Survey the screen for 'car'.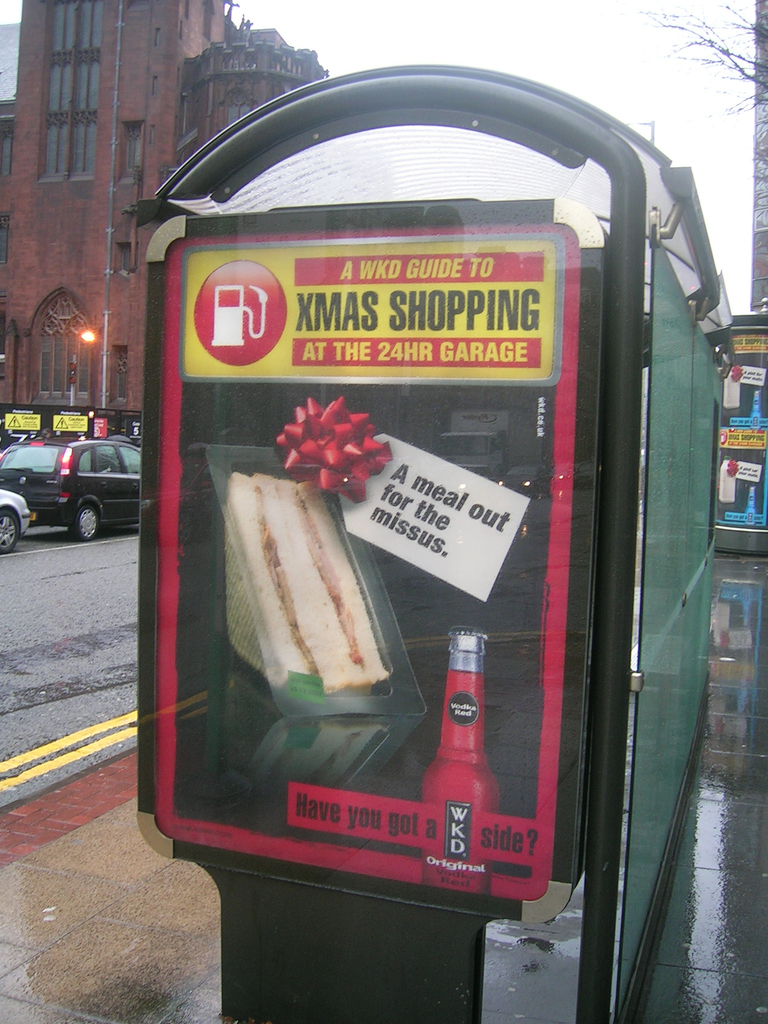
Survey found: 0 484 37 556.
